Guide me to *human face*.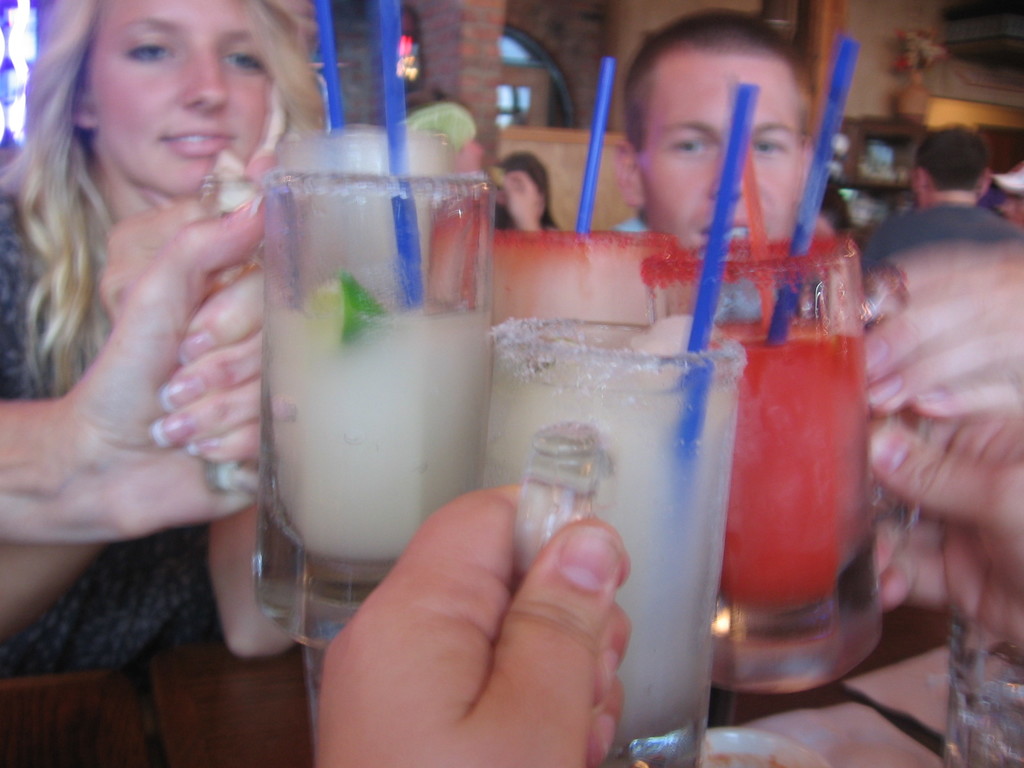
Guidance: pyautogui.locateOnScreen(641, 49, 803, 248).
